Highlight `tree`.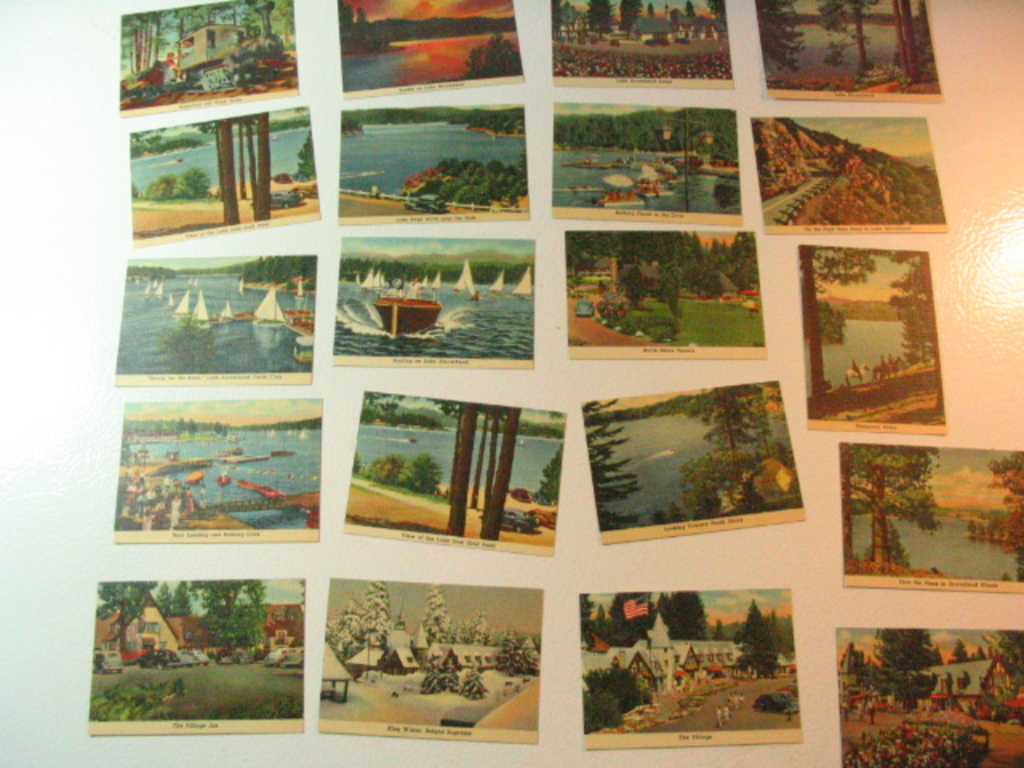
Highlighted region: (466, 608, 491, 645).
